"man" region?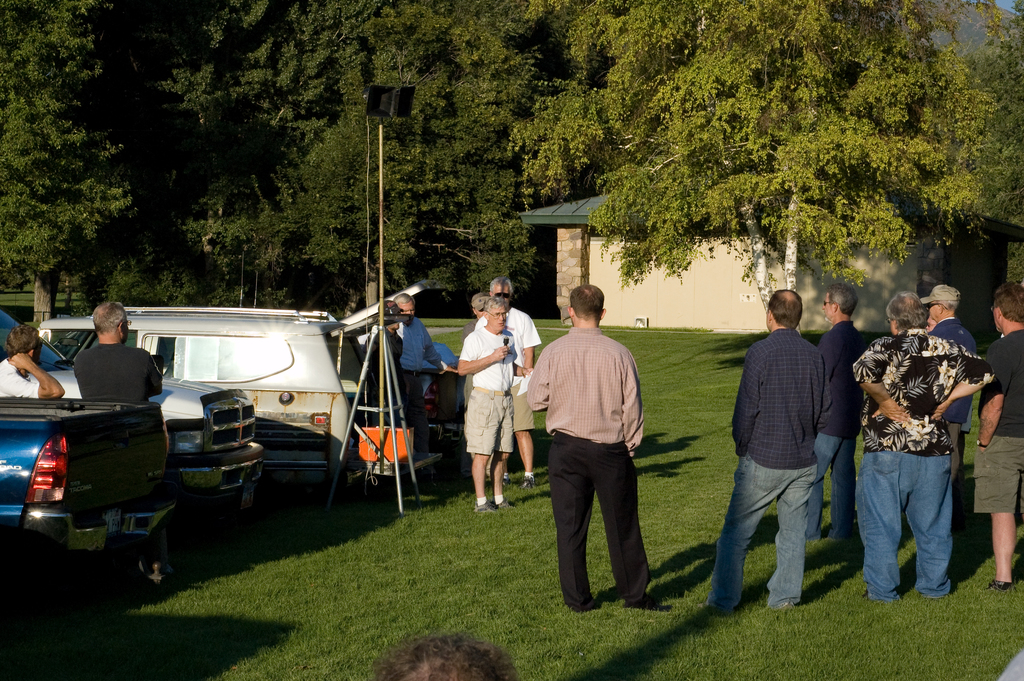
843 291 1000 602
